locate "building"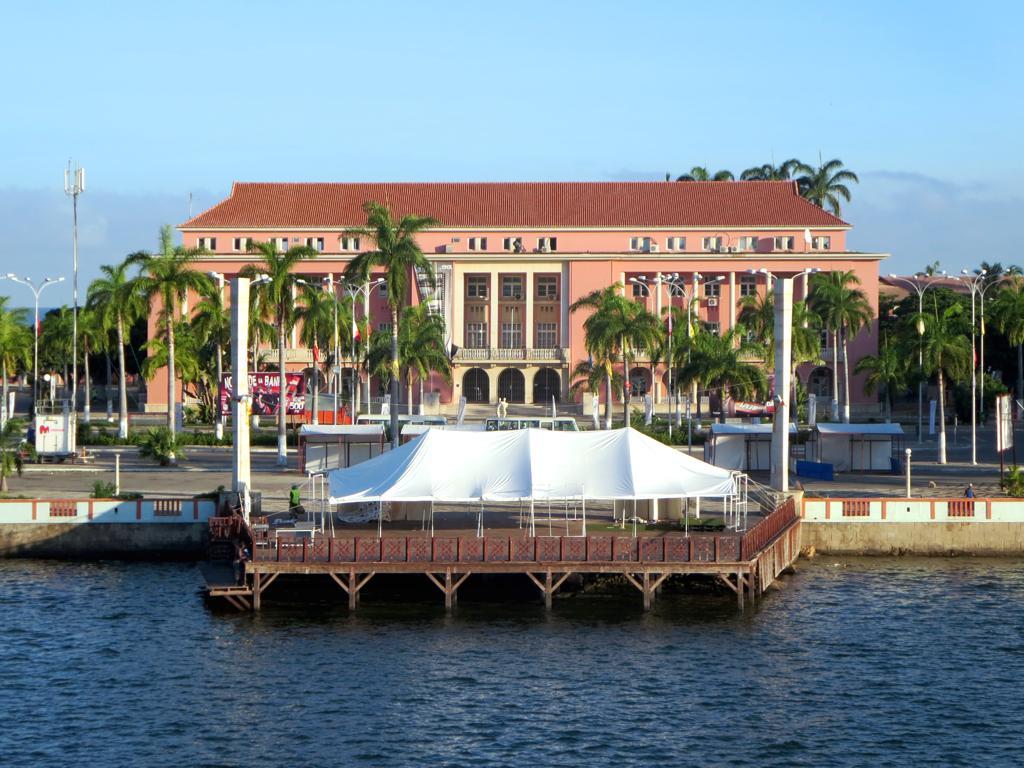
l=137, t=179, r=886, b=417
